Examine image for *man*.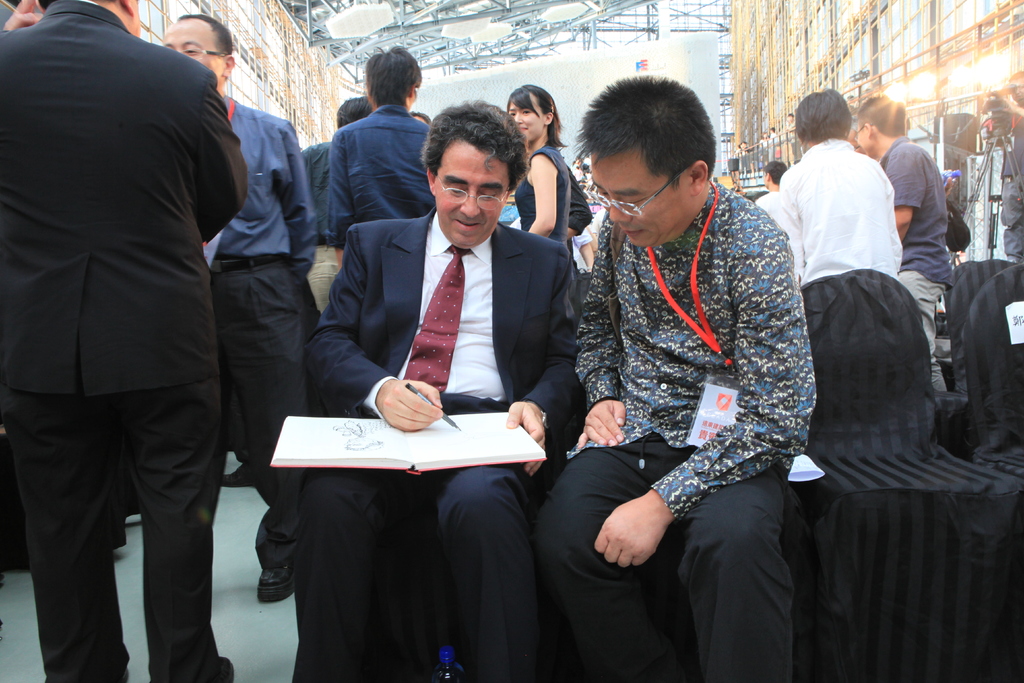
Examination result: <region>127, 15, 330, 610</region>.
